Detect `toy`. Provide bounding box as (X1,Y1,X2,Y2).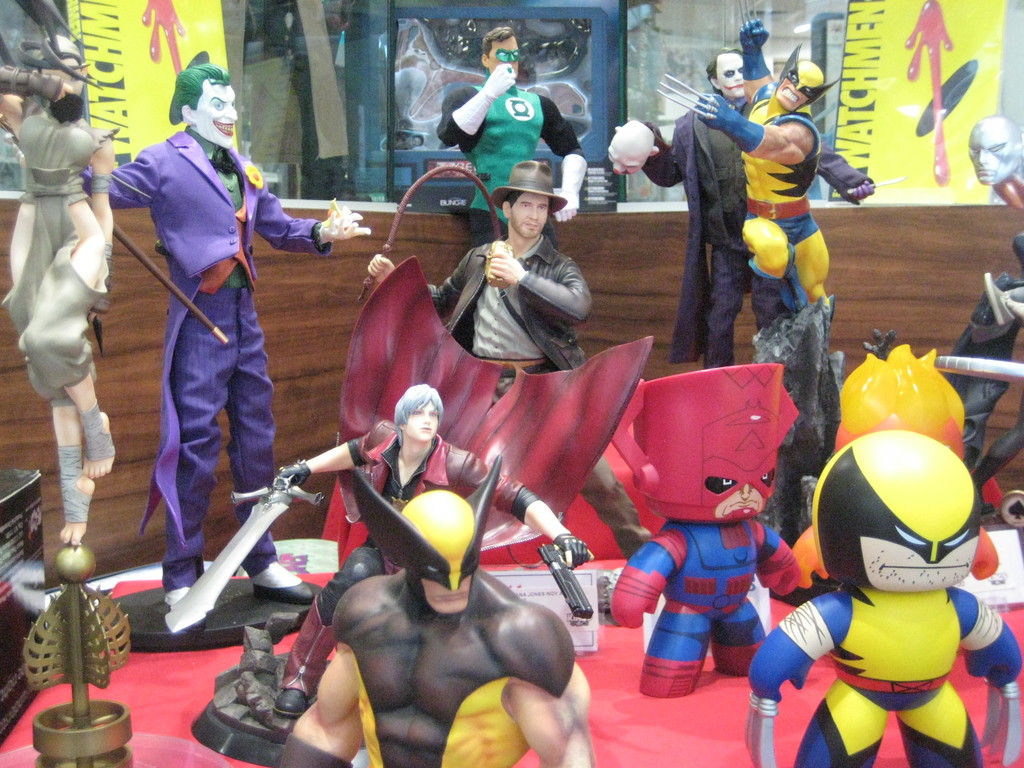
(275,452,592,767).
